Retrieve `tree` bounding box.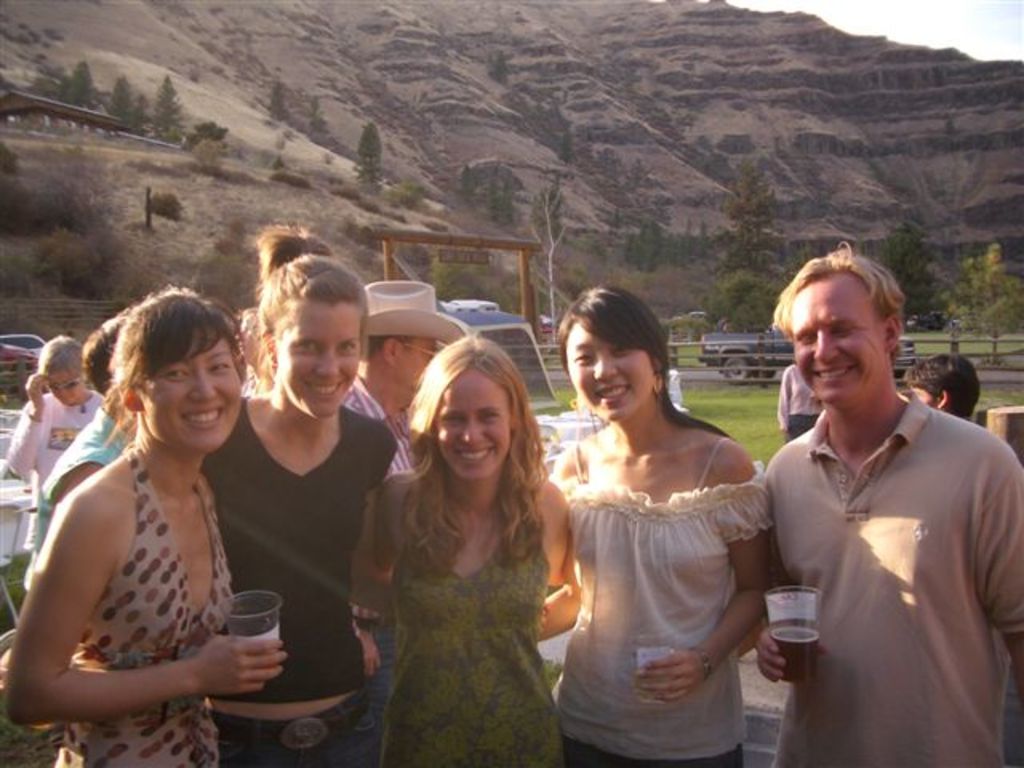
Bounding box: (x1=712, y1=259, x2=784, y2=342).
